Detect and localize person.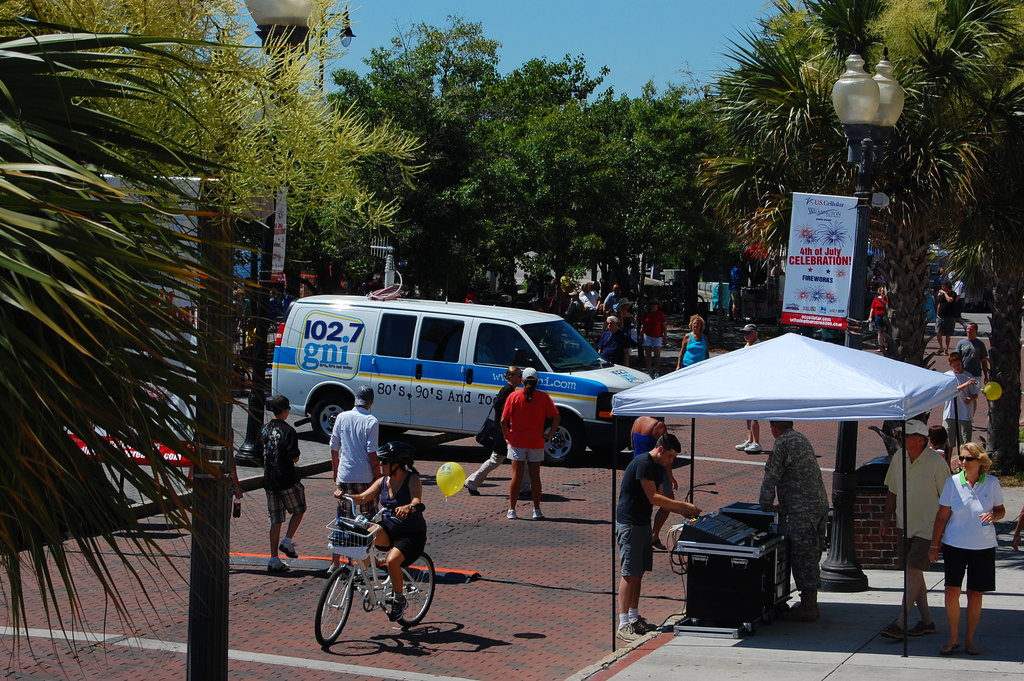
Localized at <bbox>762, 407, 832, 623</bbox>.
